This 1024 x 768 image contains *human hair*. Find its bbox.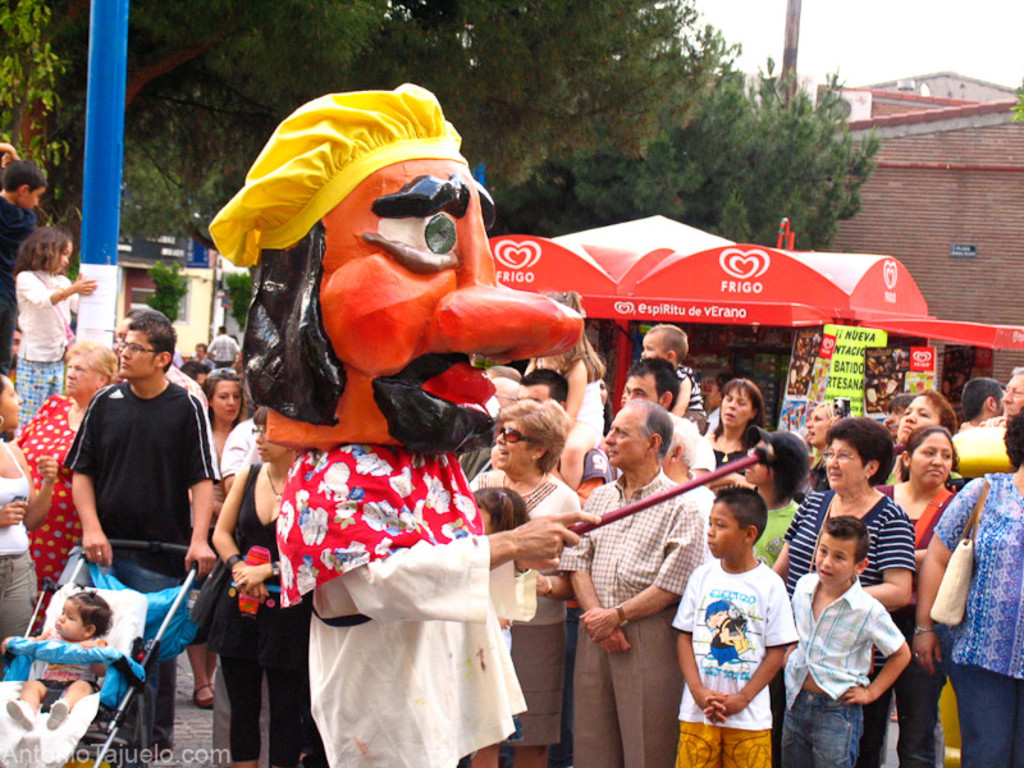
61:335:115:387.
